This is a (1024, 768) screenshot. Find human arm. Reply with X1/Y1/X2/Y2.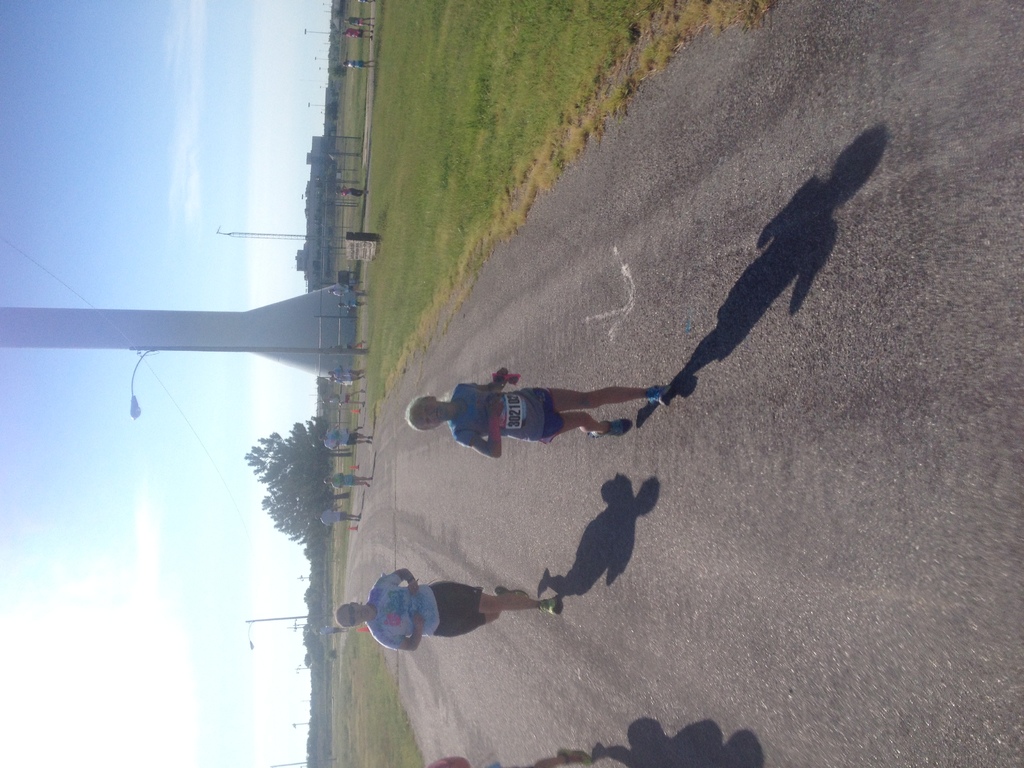
323/624/333/630.
